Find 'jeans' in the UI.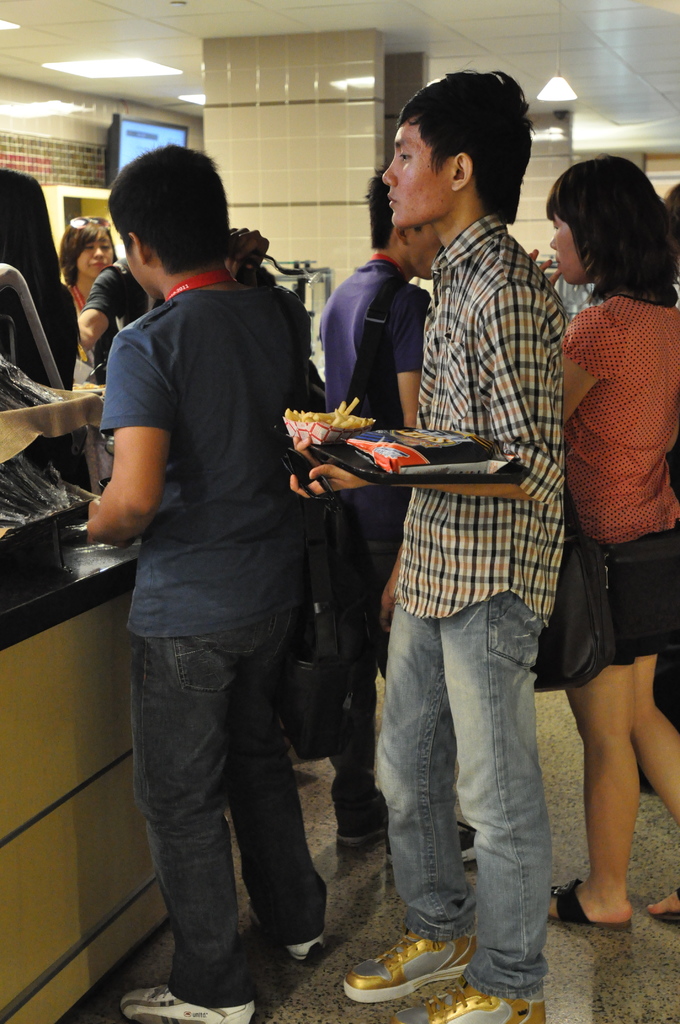
UI element at (left=370, top=607, right=551, bottom=965).
